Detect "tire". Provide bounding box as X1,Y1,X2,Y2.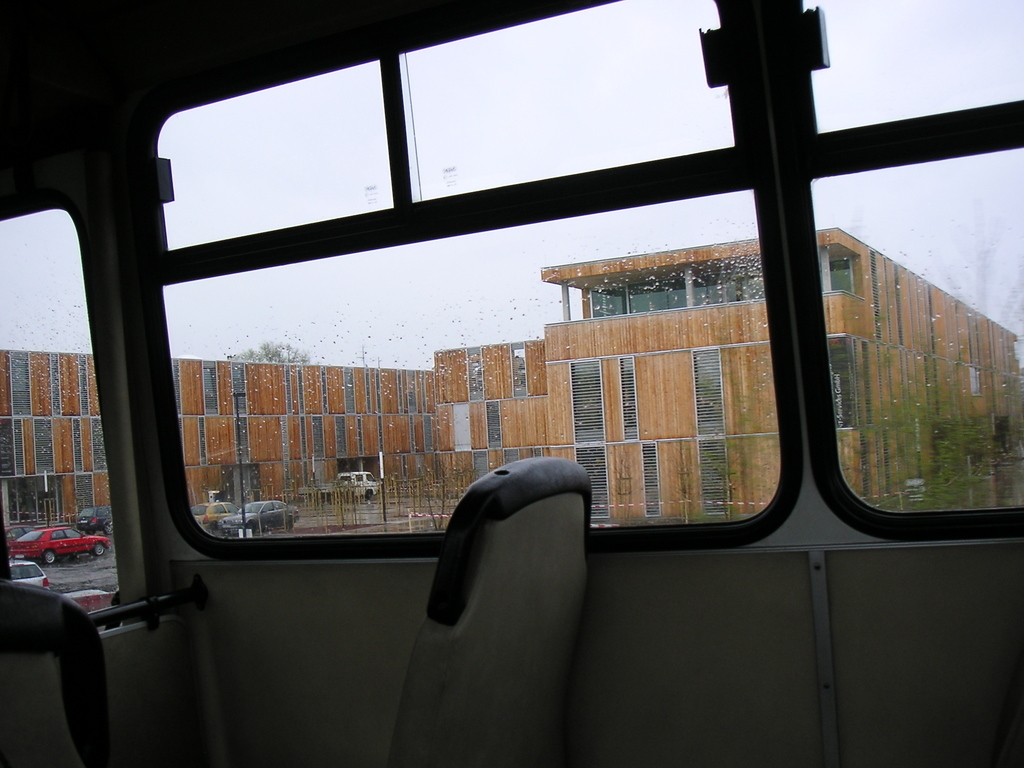
45,549,54,562.
